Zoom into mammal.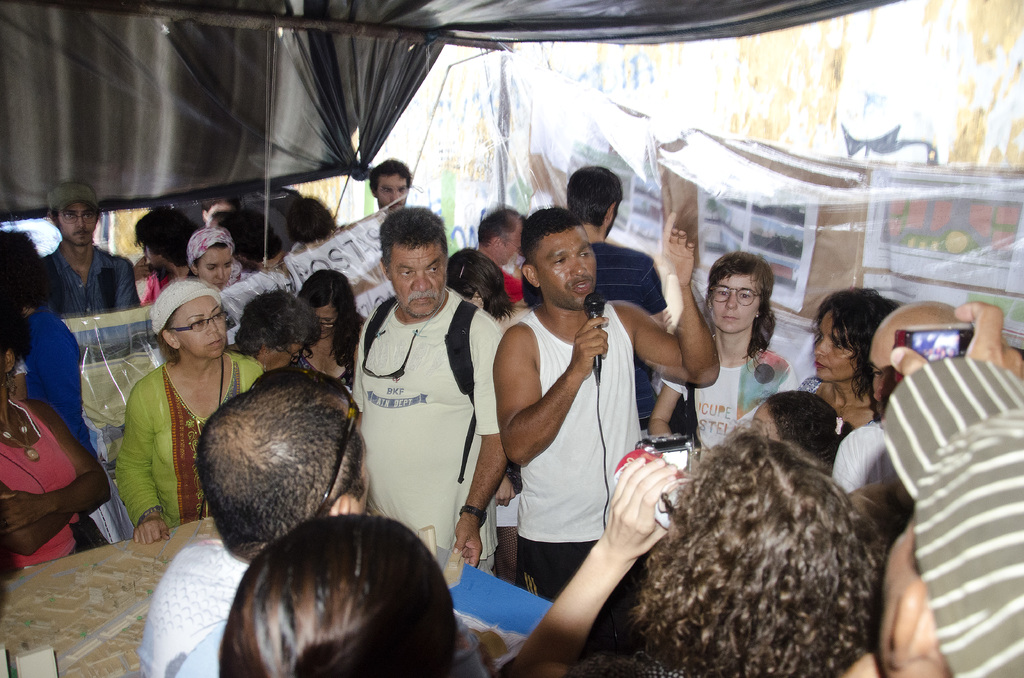
Zoom target: 316:222:495:579.
